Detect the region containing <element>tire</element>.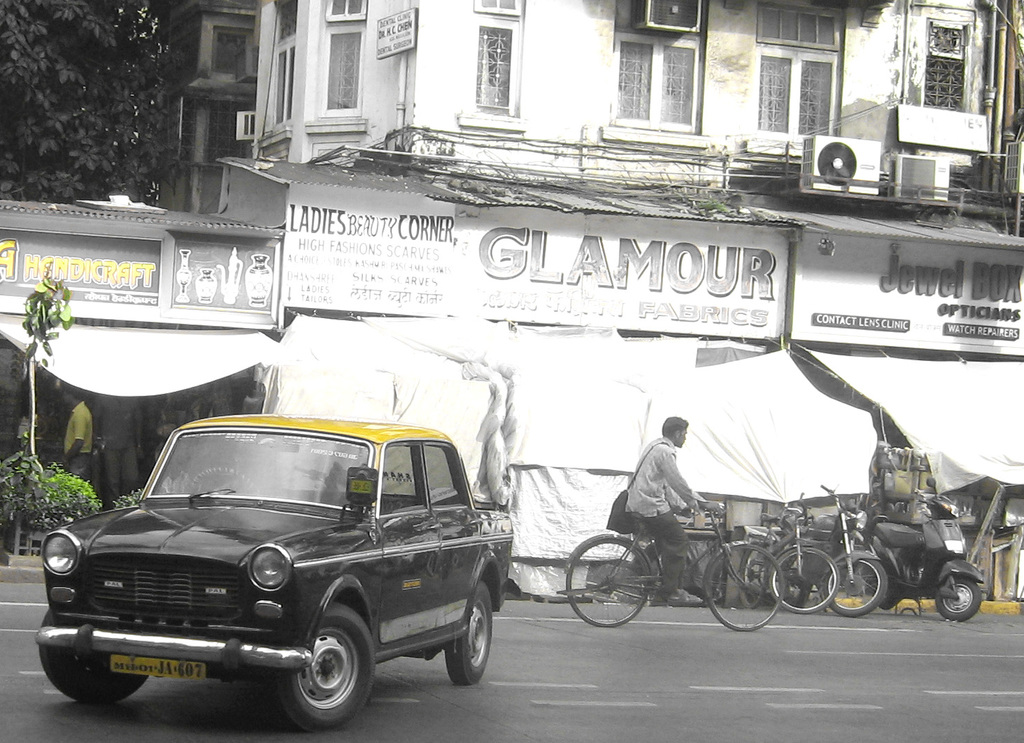
[x1=565, y1=535, x2=651, y2=630].
